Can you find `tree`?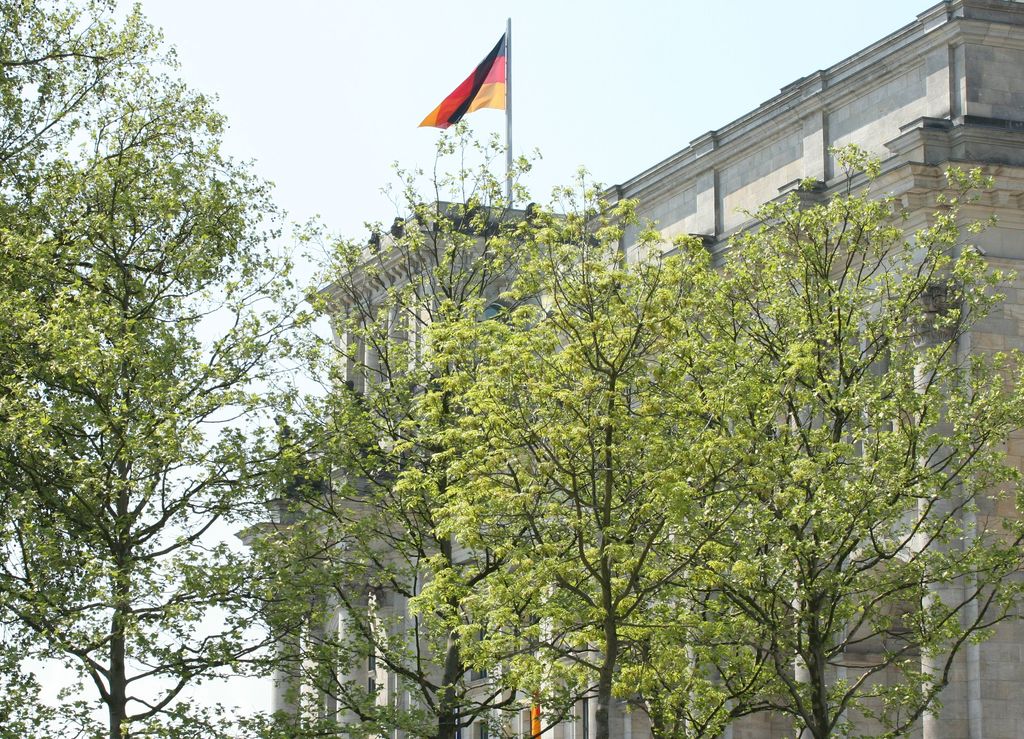
Yes, bounding box: Rect(598, 148, 1023, 738).
